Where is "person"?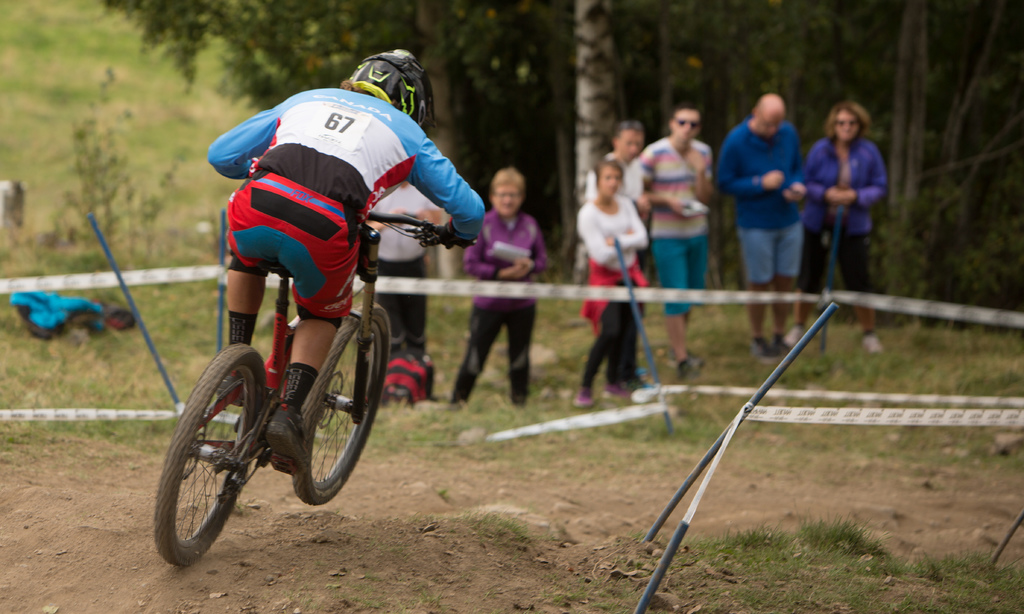
bbox(359, 177, 447, 357).
